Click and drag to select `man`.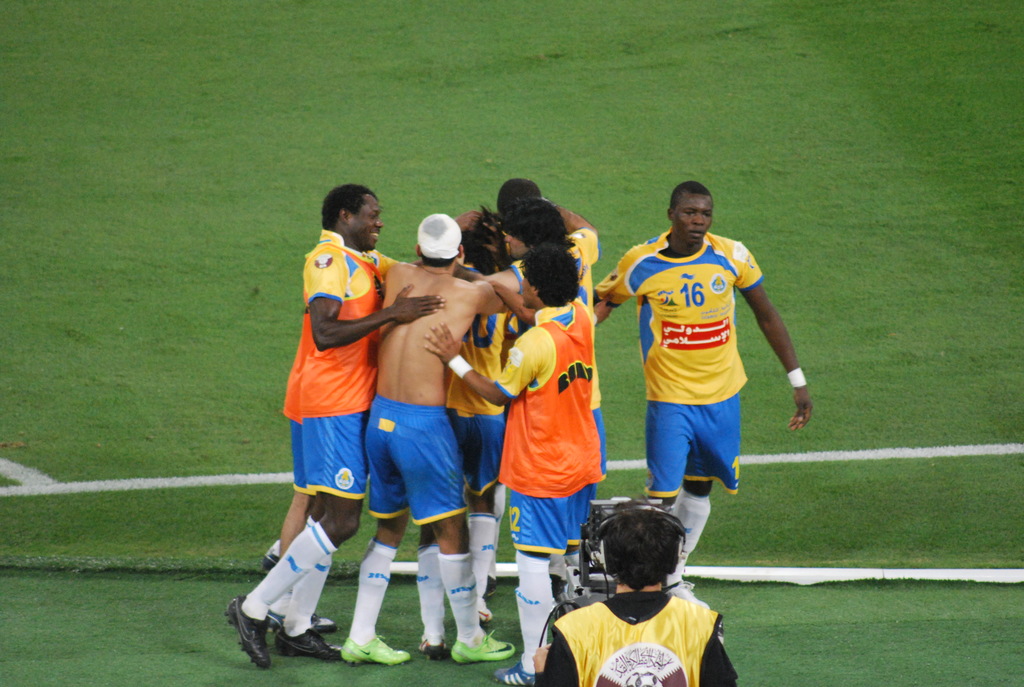
Selection: <bbox>495, 179, 548, 226</bbox>.
